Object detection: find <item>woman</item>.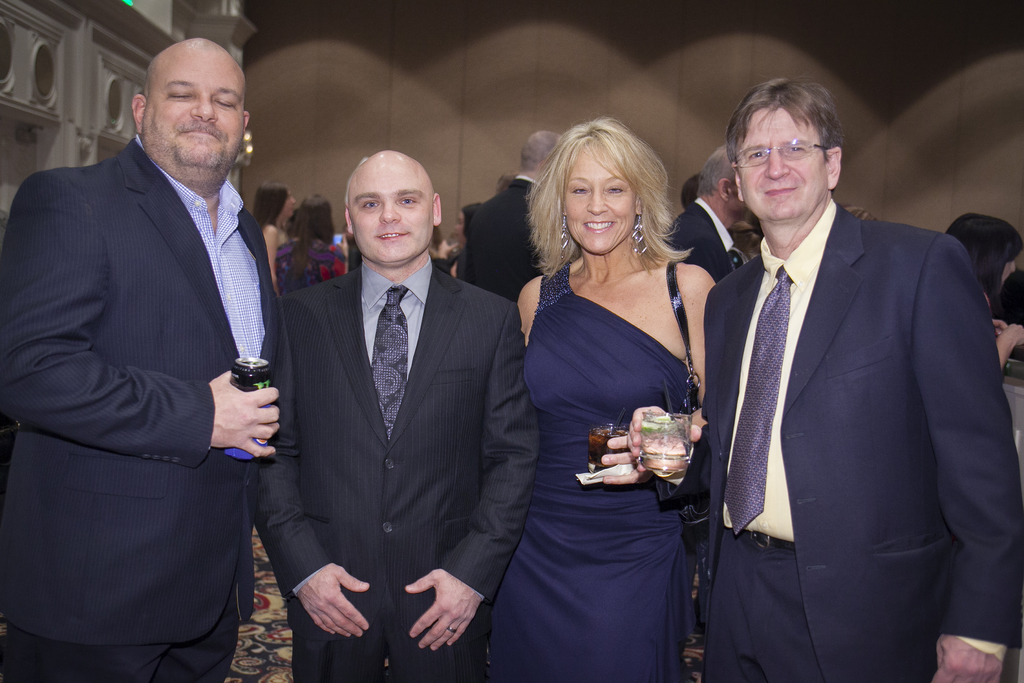
bbox(339, 219, 356, 268).
